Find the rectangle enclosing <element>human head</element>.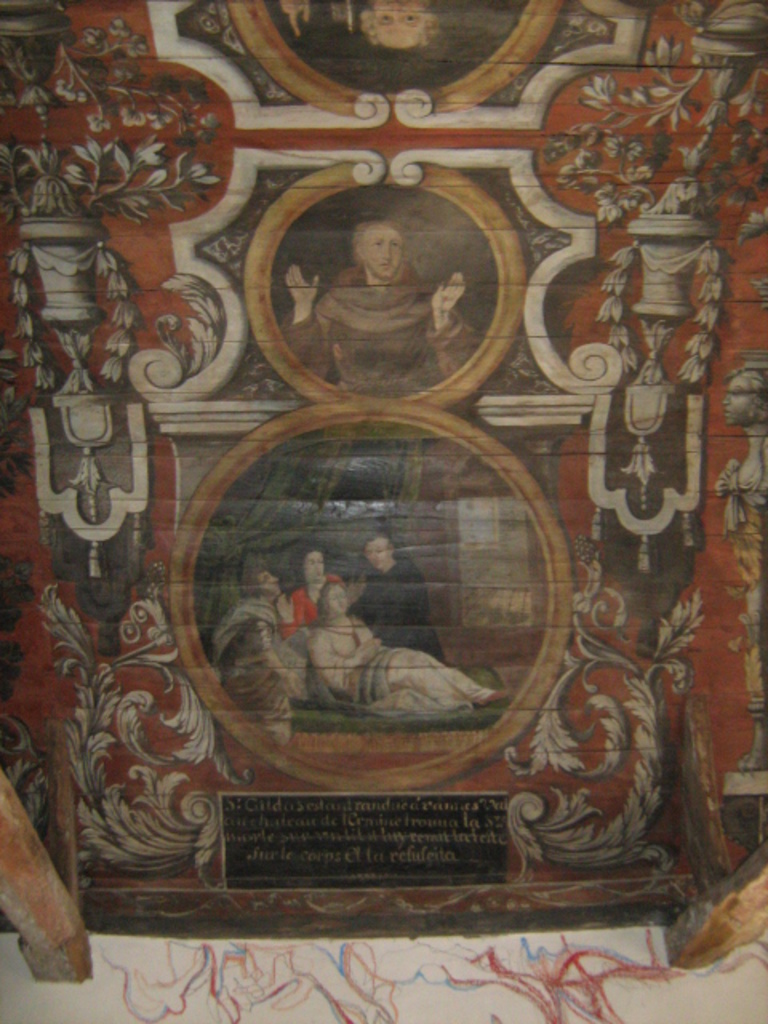
BBox(358, 531, 402, 573).
